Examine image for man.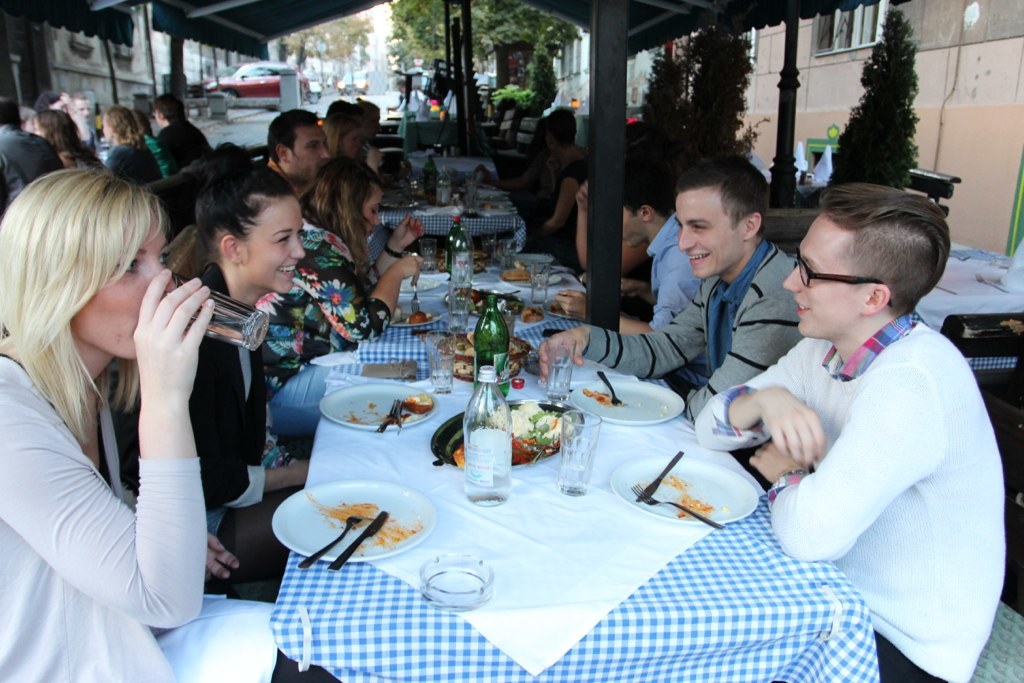
Examination result: bbox=(271, 110, 328, 193).
